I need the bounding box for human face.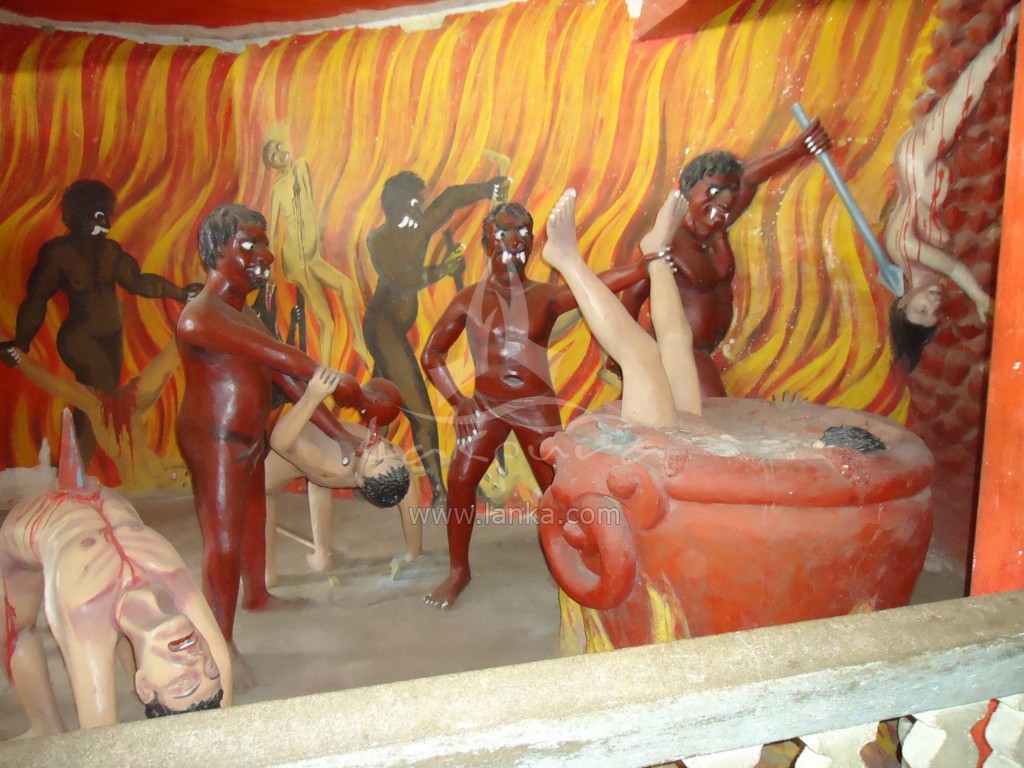
Here it is: 227/227/275/287.
